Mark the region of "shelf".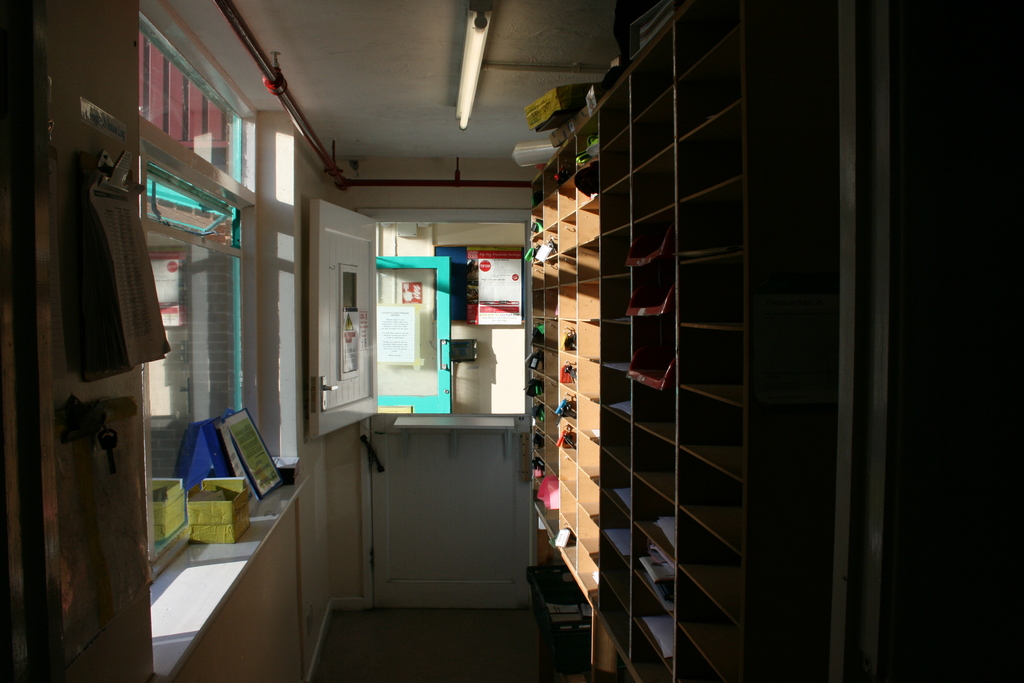
Region: bbox=(628, 616, 661, 682).
